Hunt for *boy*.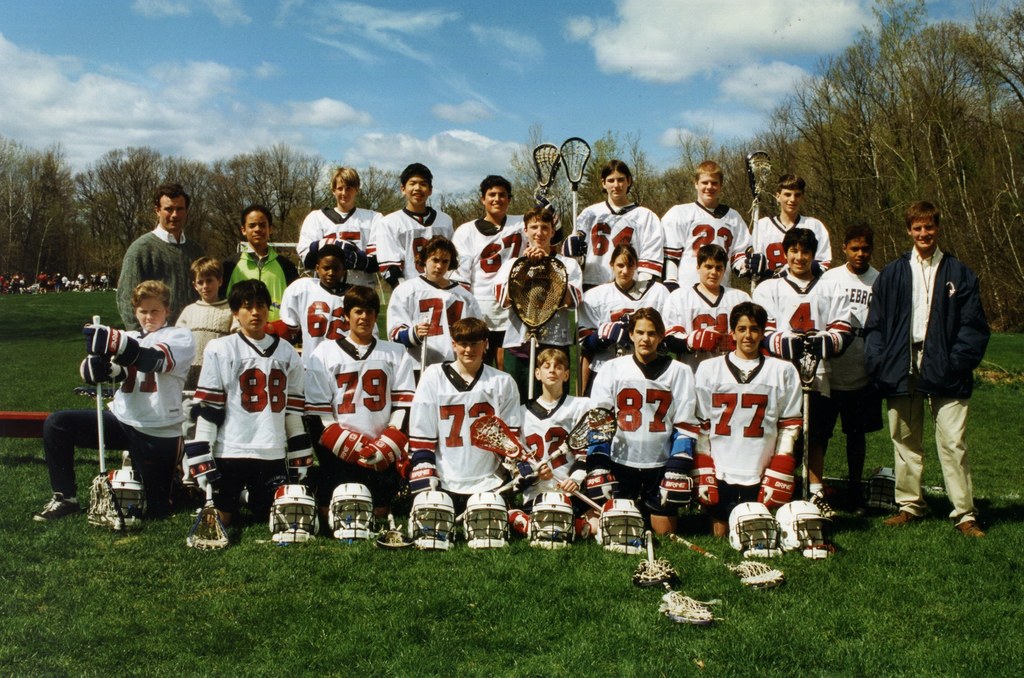
Hunted down at rect(695, 301, 805, 540).
